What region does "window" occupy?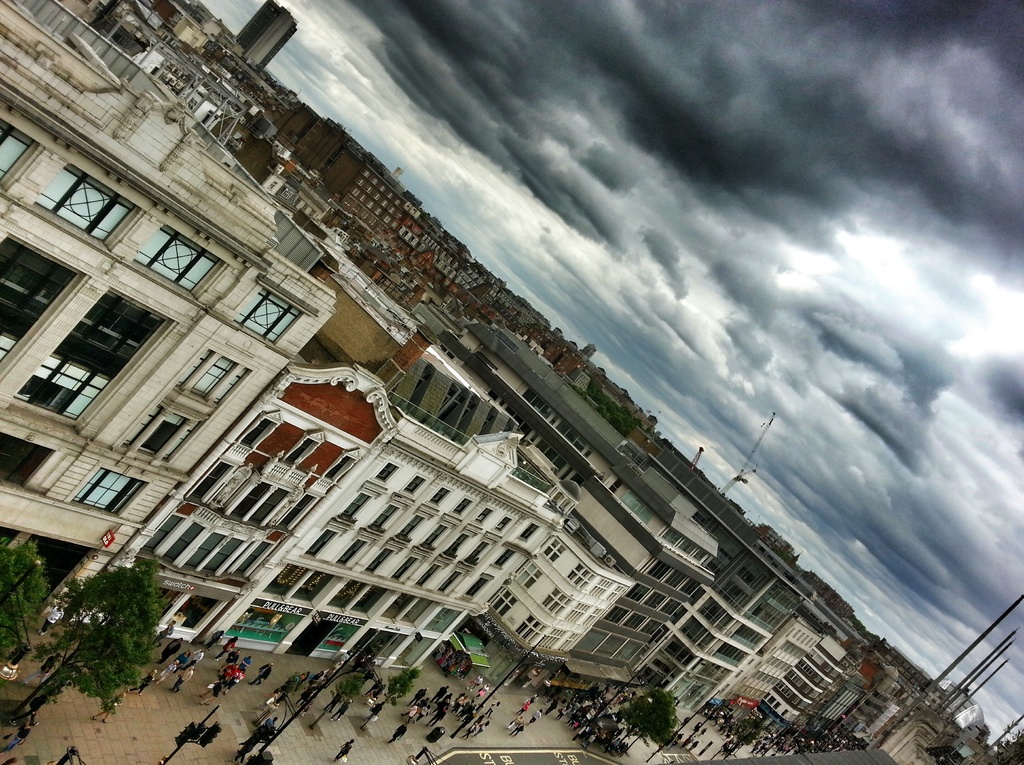
[335,494,369,525].
